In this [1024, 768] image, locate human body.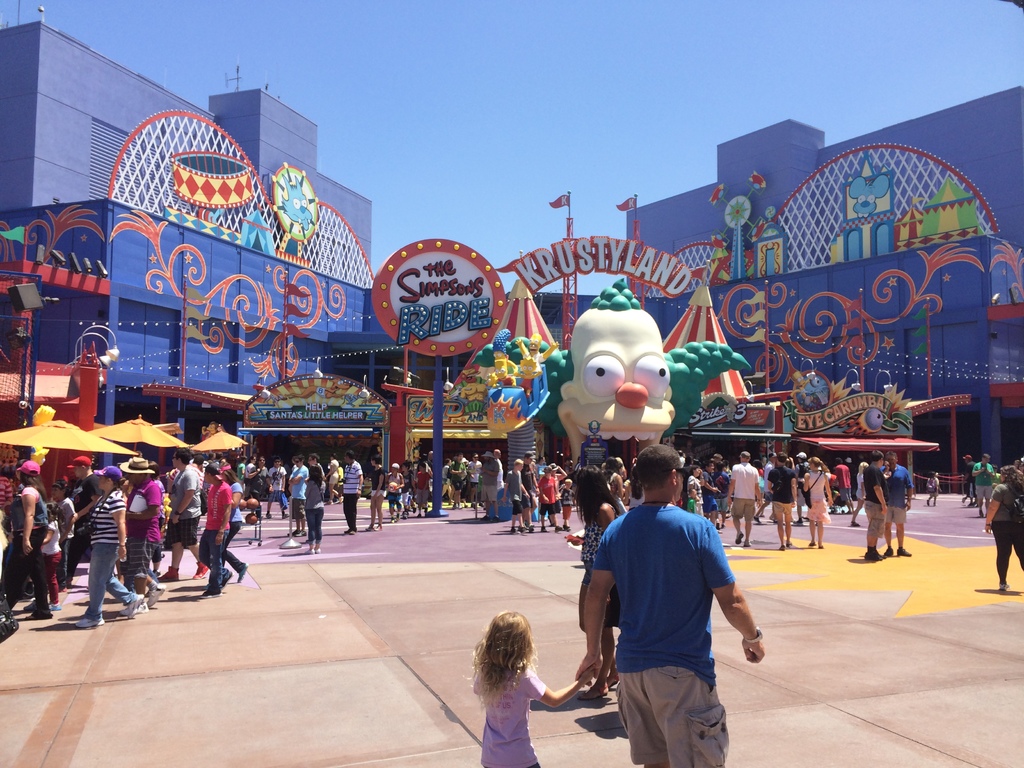
Bounding box: 980:458:1023:590.
